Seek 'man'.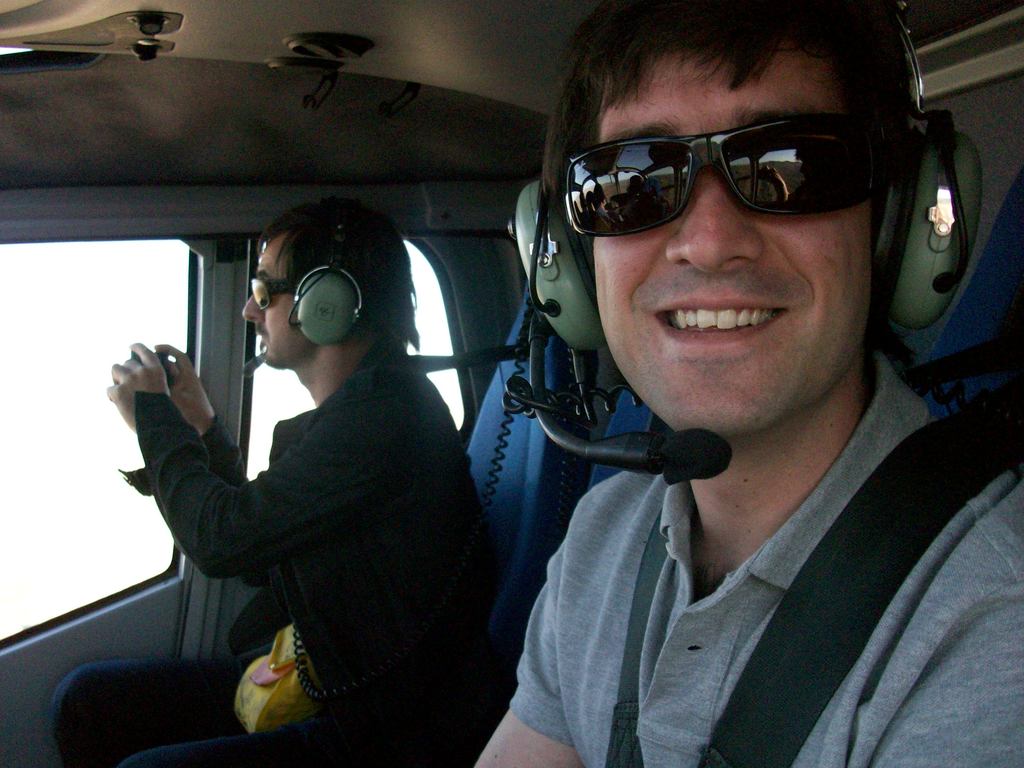
bbox=[463, 0, 1023, 767].
